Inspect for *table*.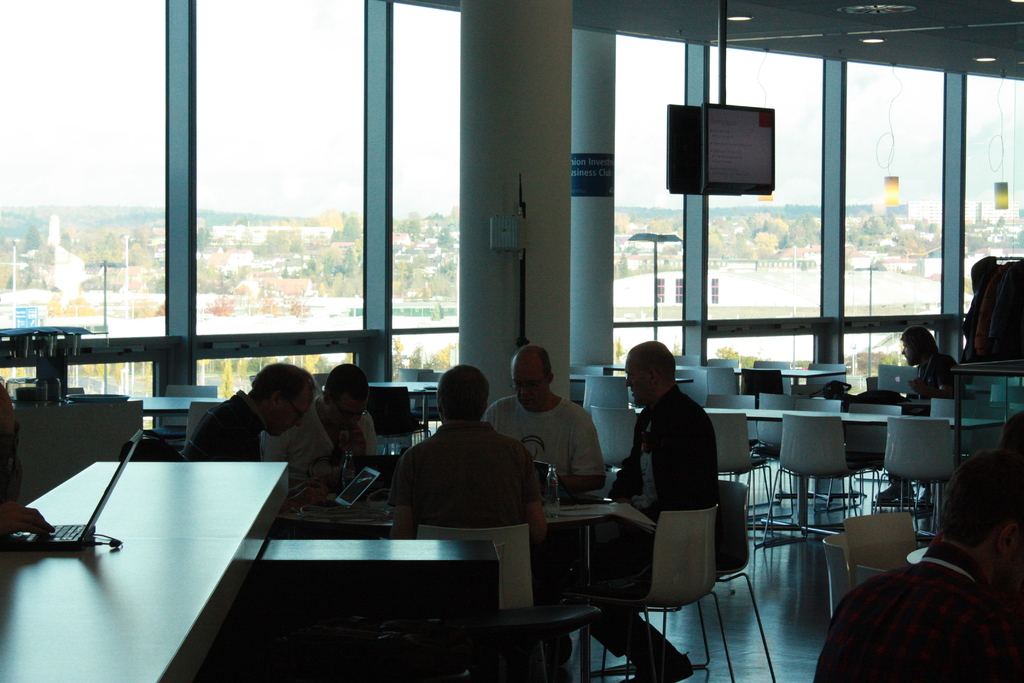
Inspection: x1=0, y1=460, x2=288, y2=682.
